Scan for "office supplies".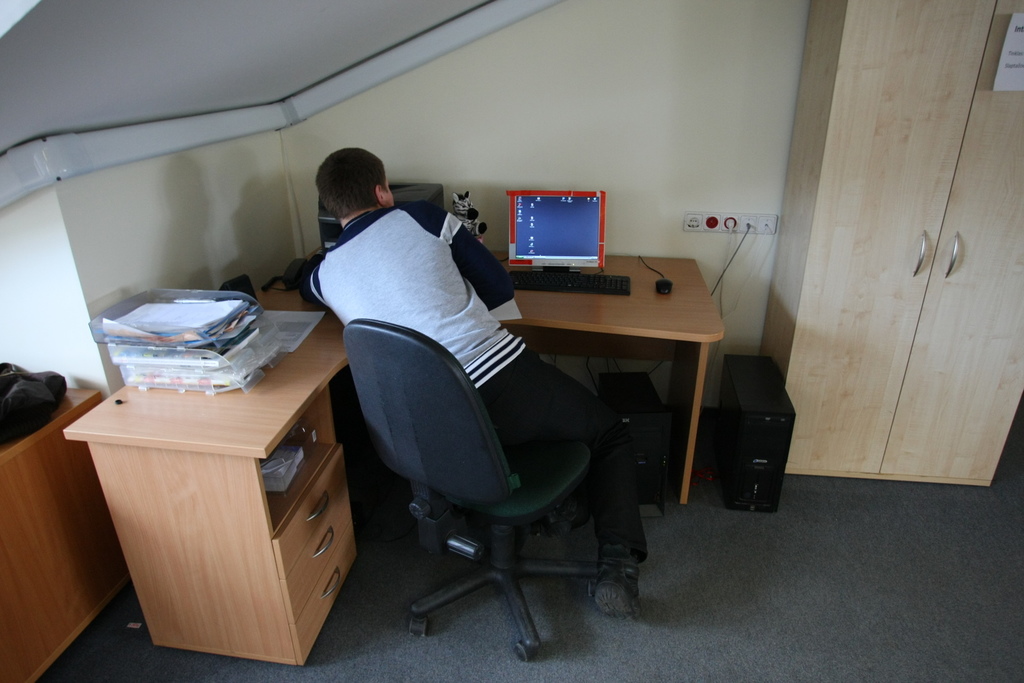
Scan result: Rect(0, 360, 66, 442).
